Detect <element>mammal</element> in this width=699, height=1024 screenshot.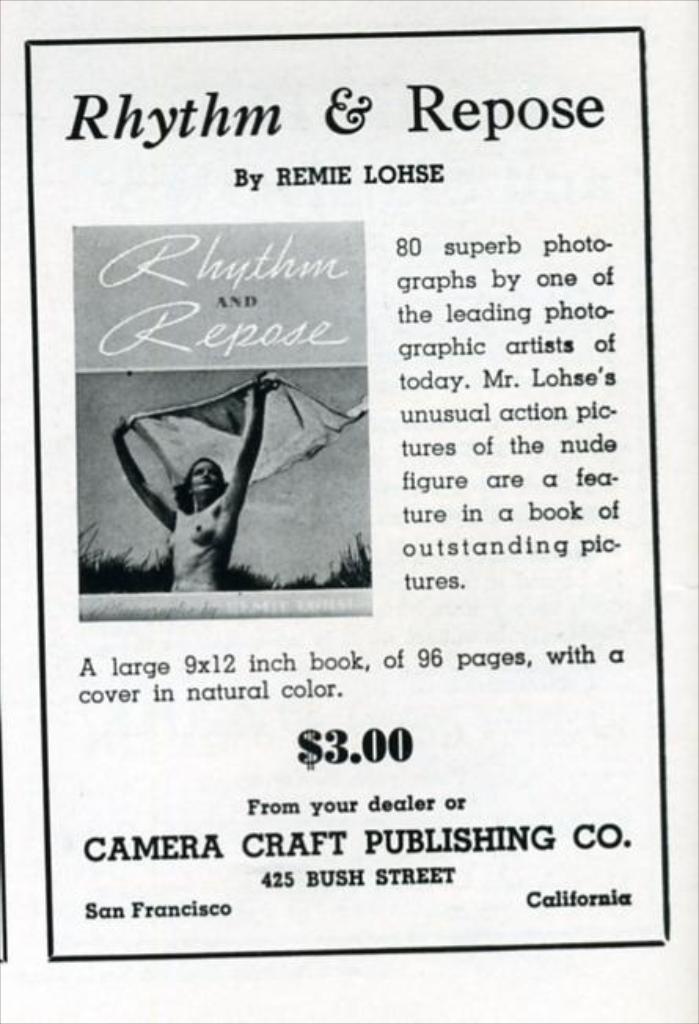
Detection: [left=107, top=371, right=281, bottom=594].
